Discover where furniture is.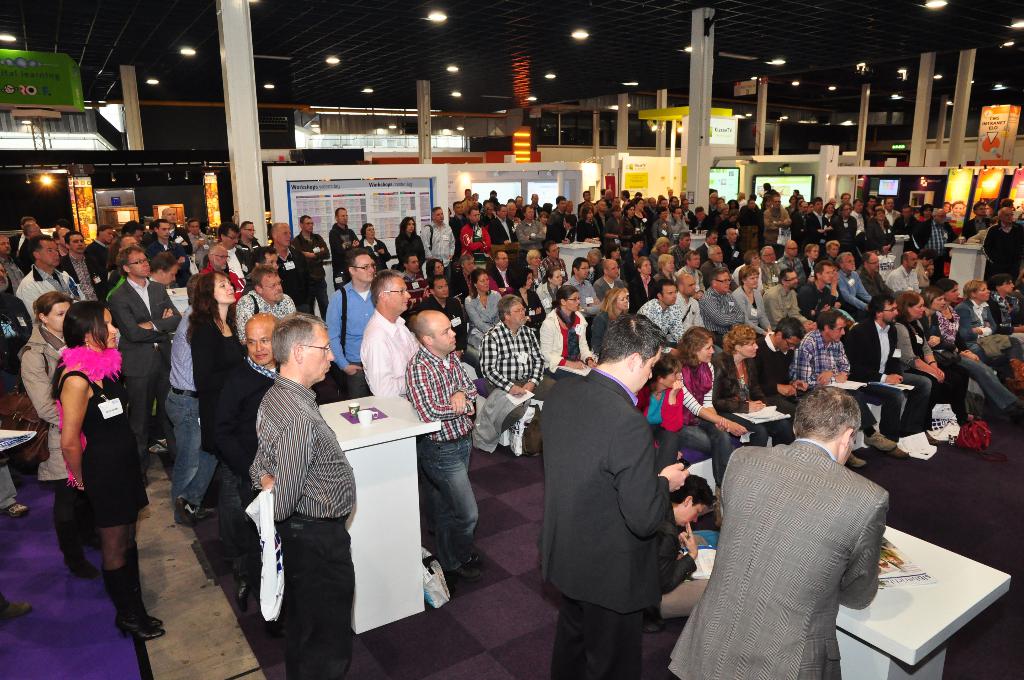
Discovered at [836, 523, 1012, 679].
